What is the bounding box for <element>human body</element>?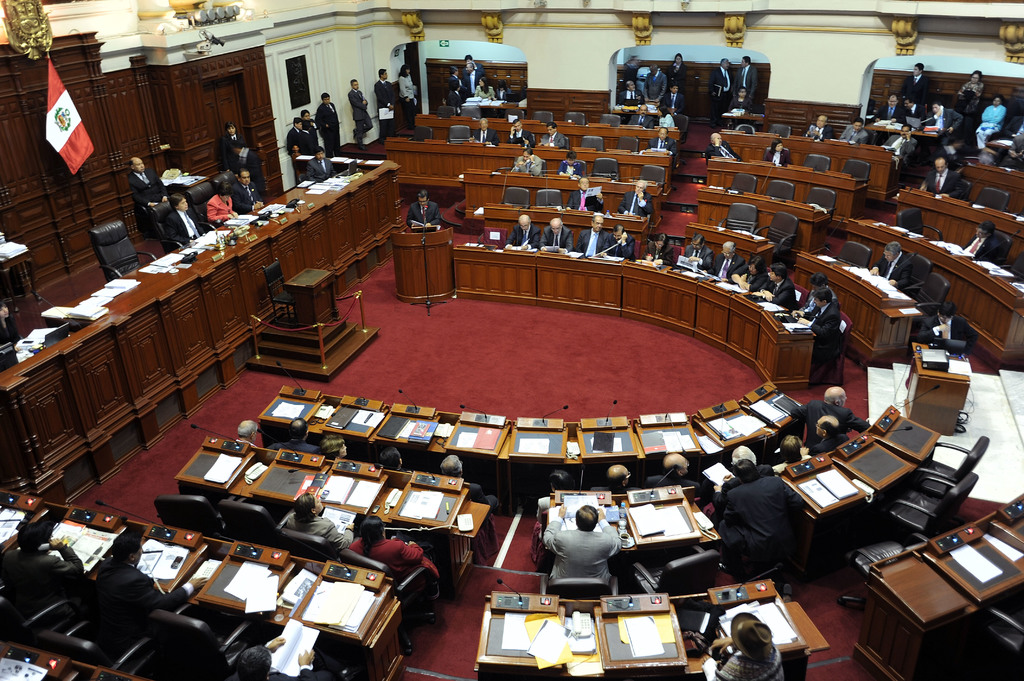
select_region(644, 474, 701, 493).
